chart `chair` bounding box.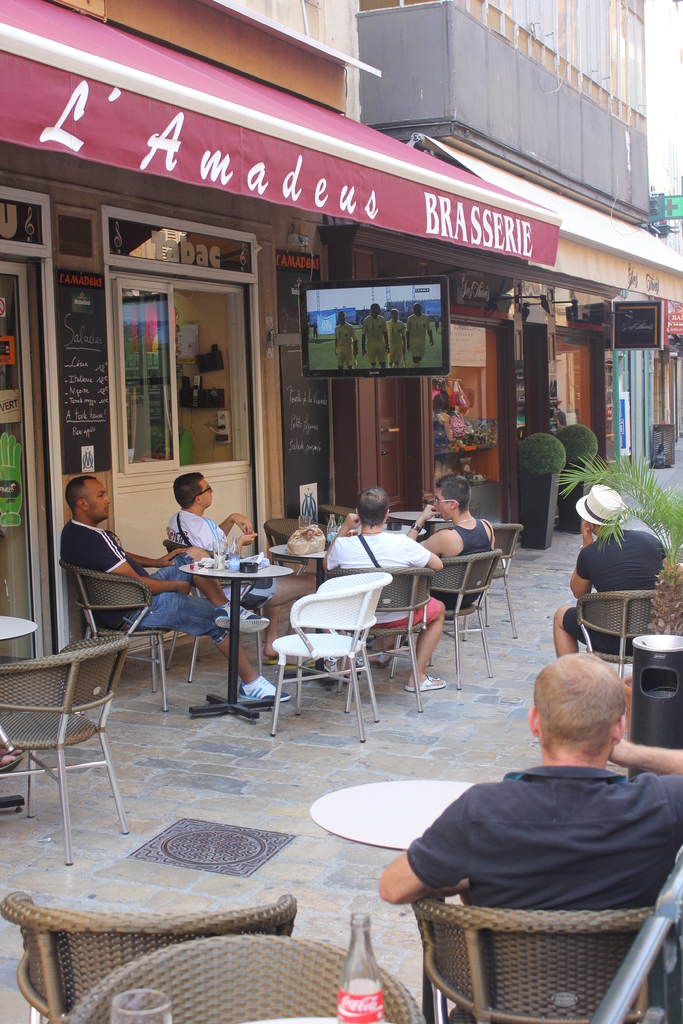
Charted: box=[52, 929, 427, 1023].
